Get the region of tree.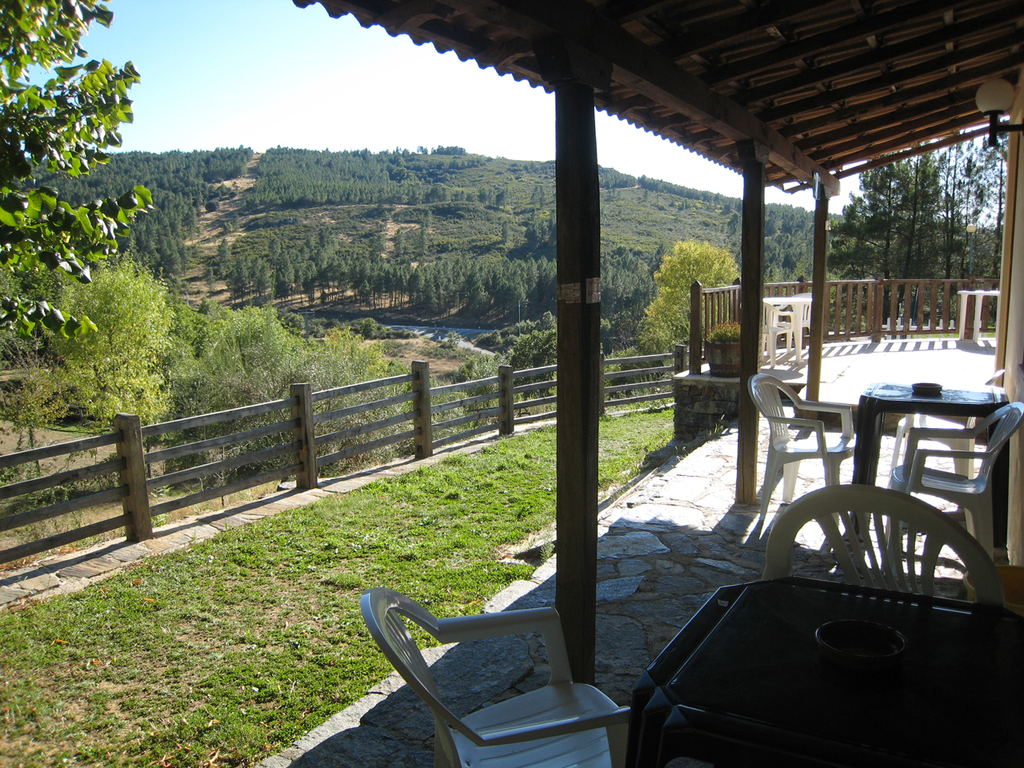
rect(506, 311, 561, 406).
